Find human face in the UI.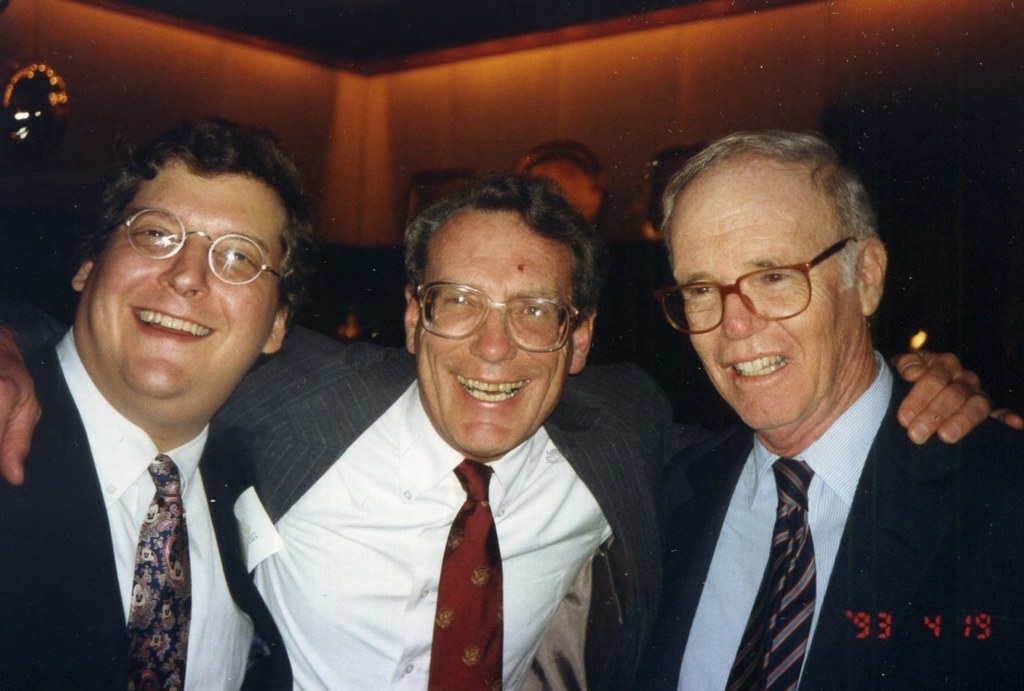
UI element at crop(85, 155, 293, 406).
